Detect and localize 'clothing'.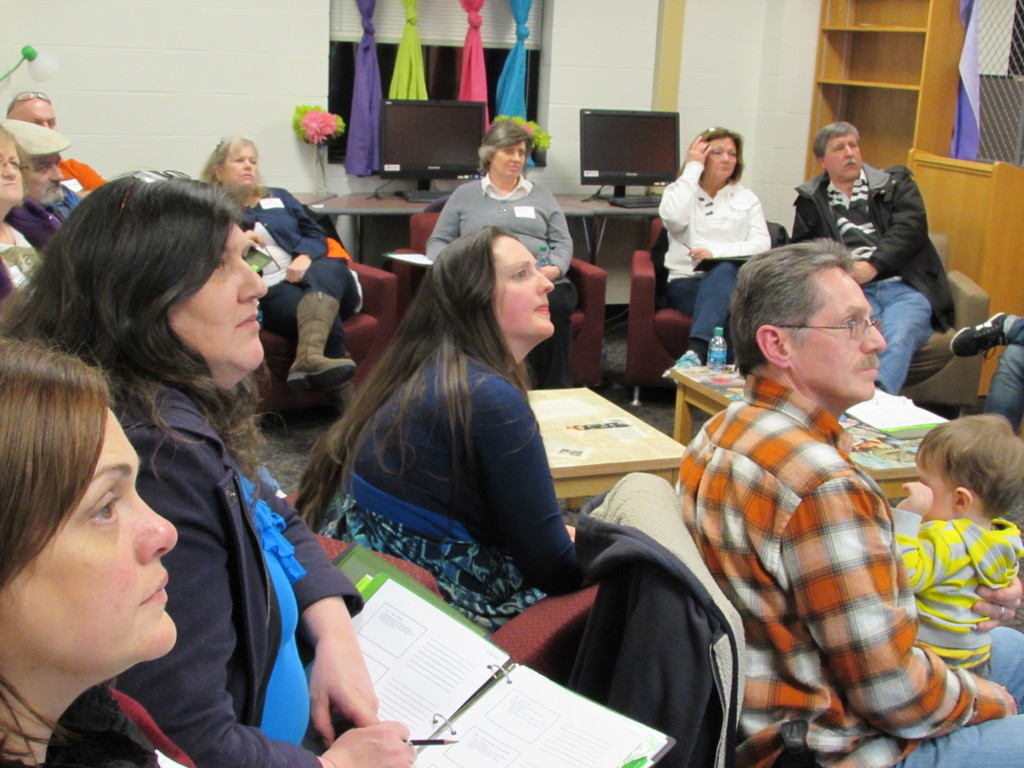
Localized at box=[984, 312, 1023, 424].
